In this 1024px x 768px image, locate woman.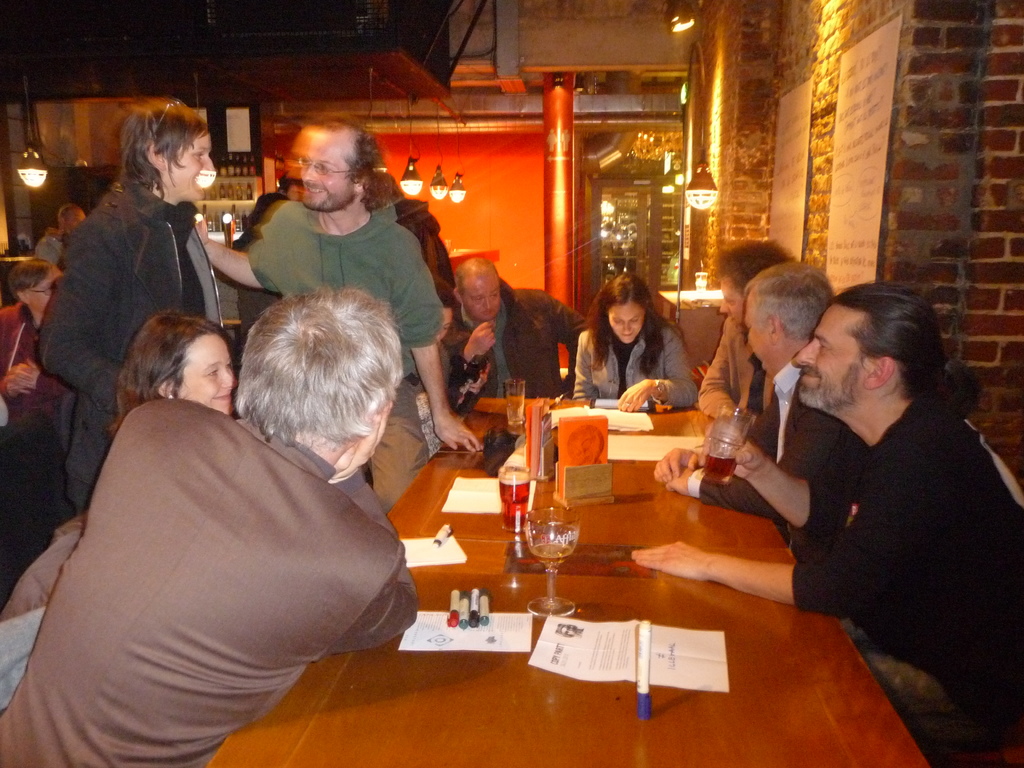
Bounding box: bbox(575, 273, 696, 416).
